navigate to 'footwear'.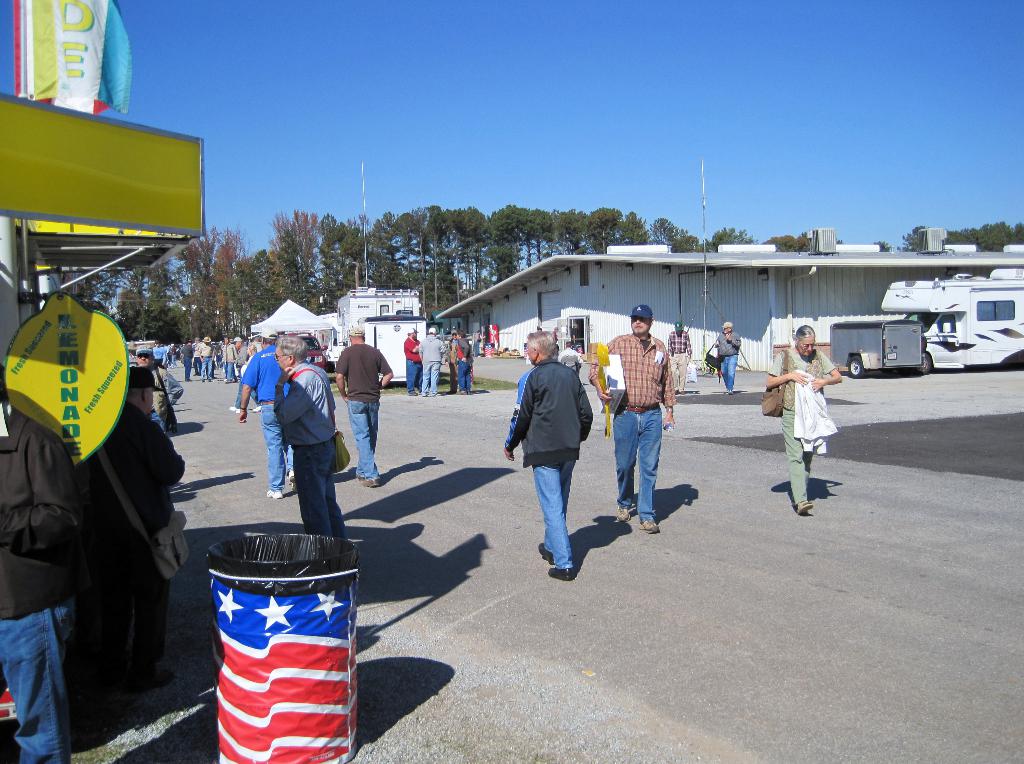
Navigation target: [410,387,417,397].
